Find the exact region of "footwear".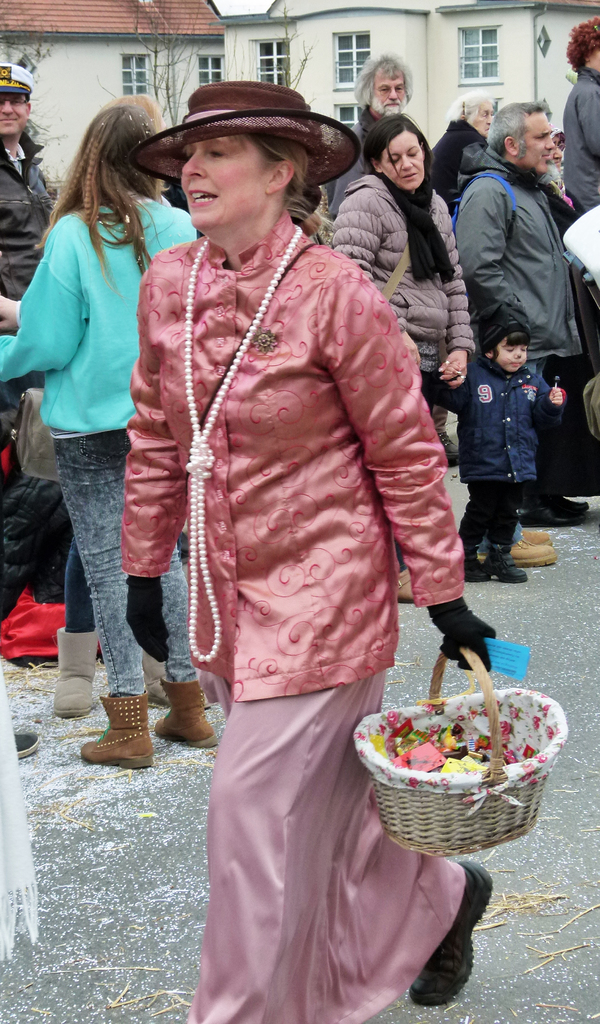
Exact region: 158,680,236,748.
